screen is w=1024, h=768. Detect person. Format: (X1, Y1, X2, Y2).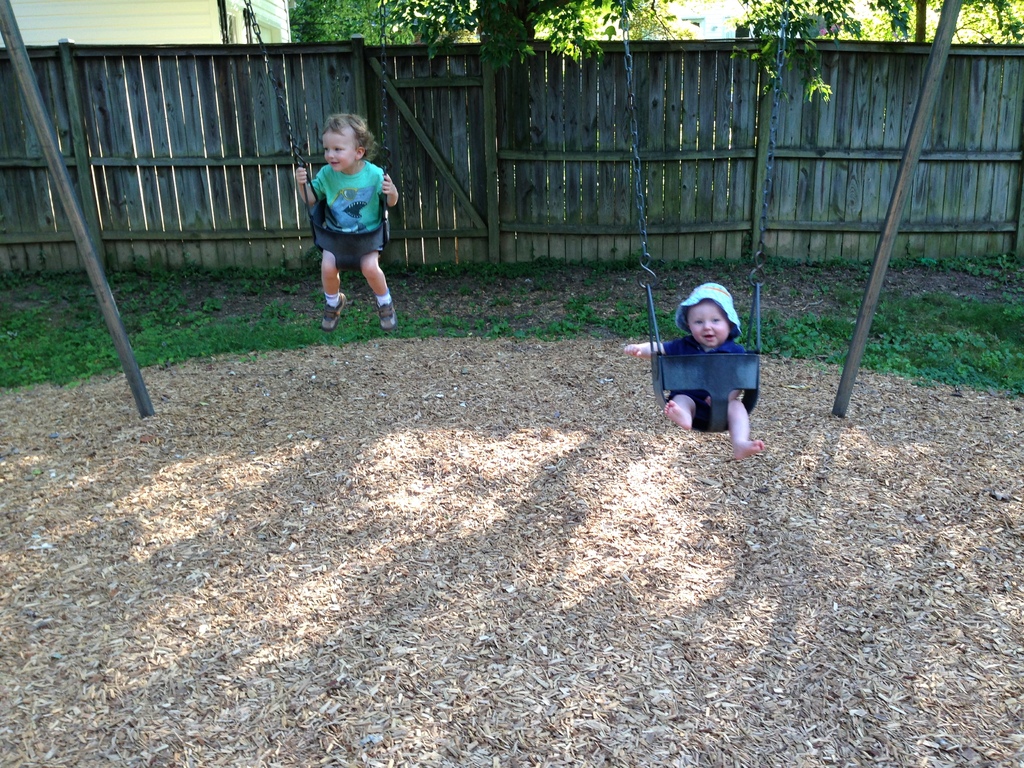
(294, 109, 399, 331).
